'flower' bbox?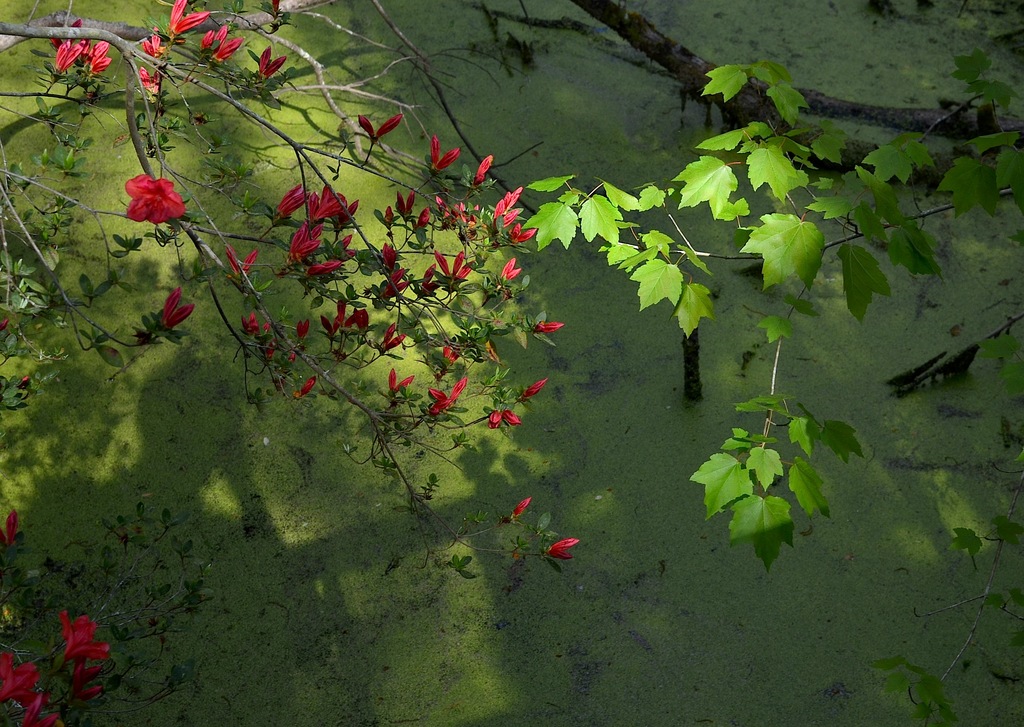
box=[9, 511, 17, 544]
